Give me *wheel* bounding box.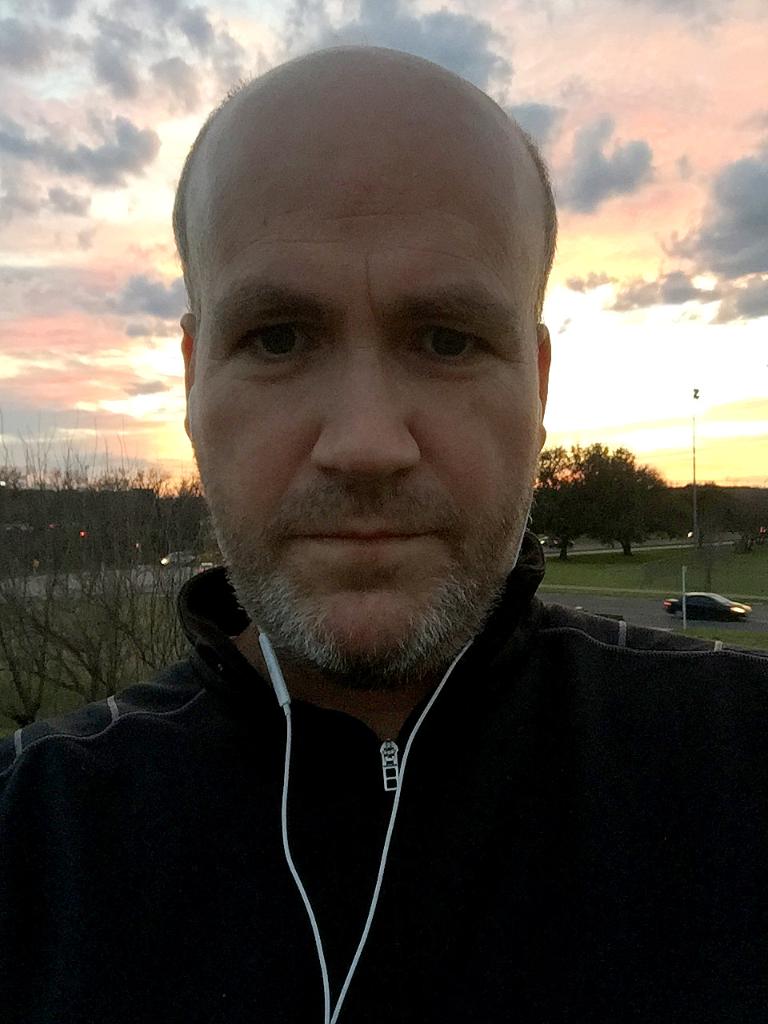
detection(674, 606, 688, 621).
